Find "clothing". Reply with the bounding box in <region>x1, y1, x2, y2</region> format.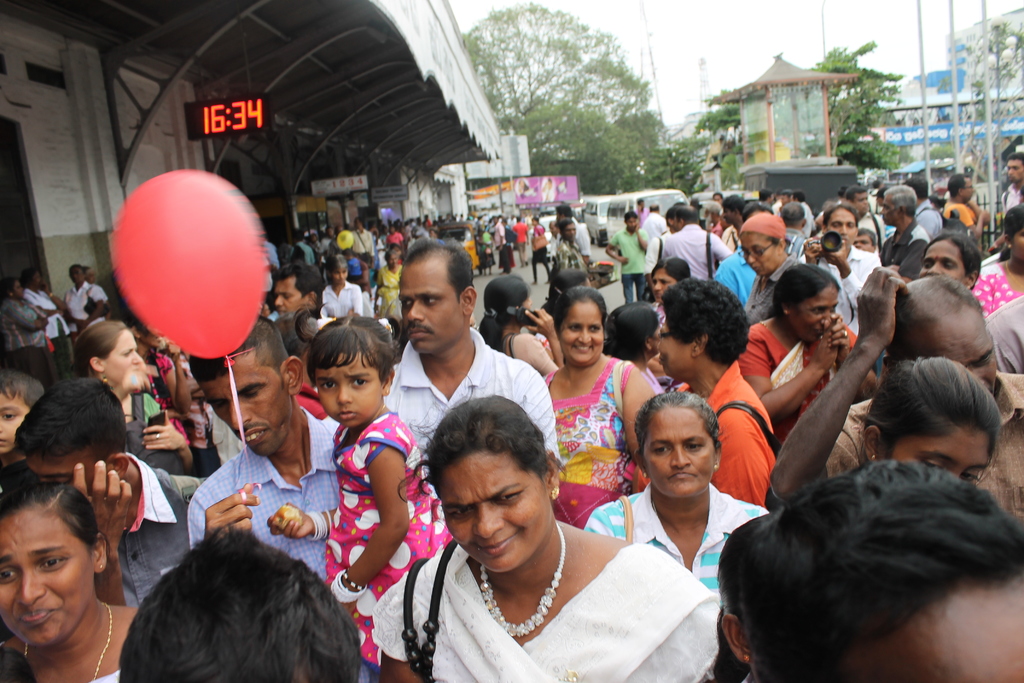
<region>408, 521, 668, 670</region>.
